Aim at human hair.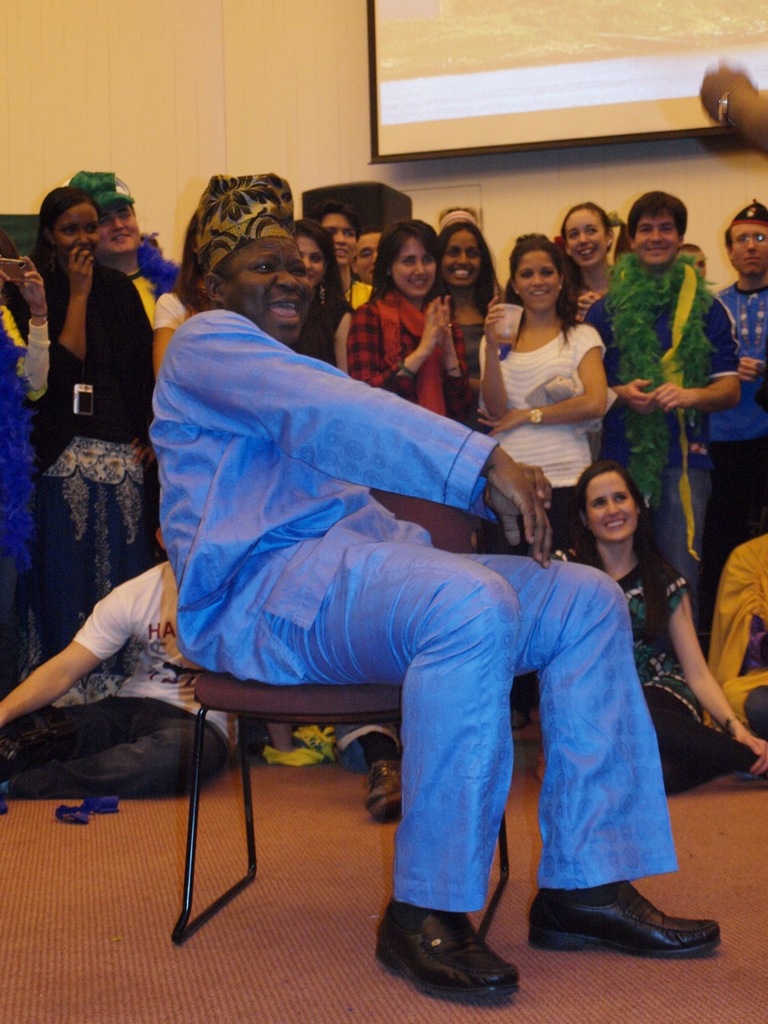
Aimed at (290, 217, 346, 359).
